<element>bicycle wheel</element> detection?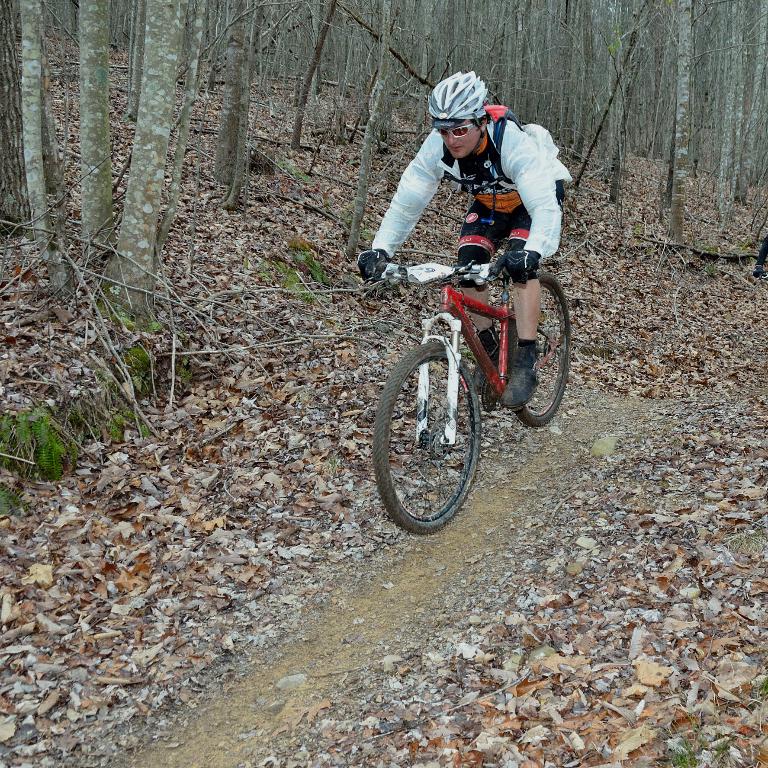
(x1=507, y1=269, x2=571, y2=430)
